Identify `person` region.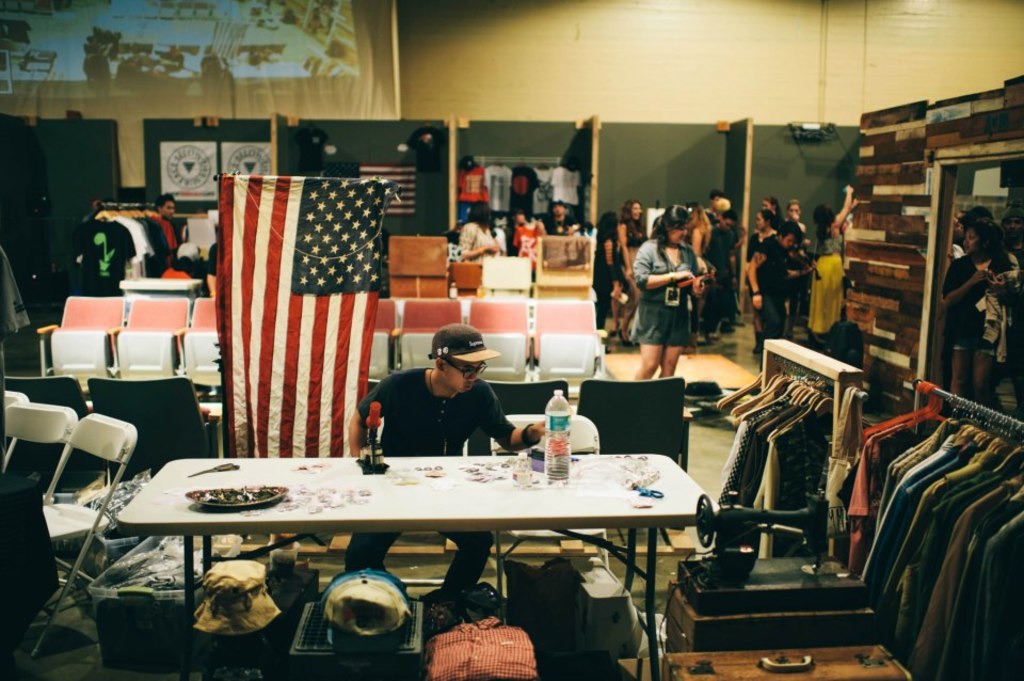
Region: [351,333,548,613].
